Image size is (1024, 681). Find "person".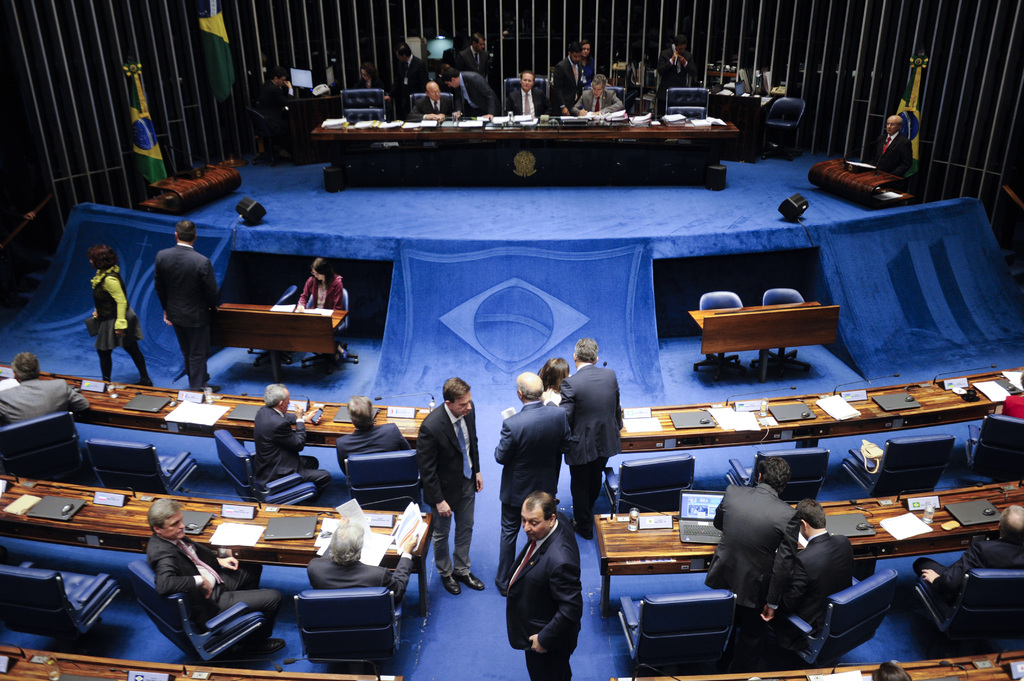
bbox=(334, 389, 399, 479).
